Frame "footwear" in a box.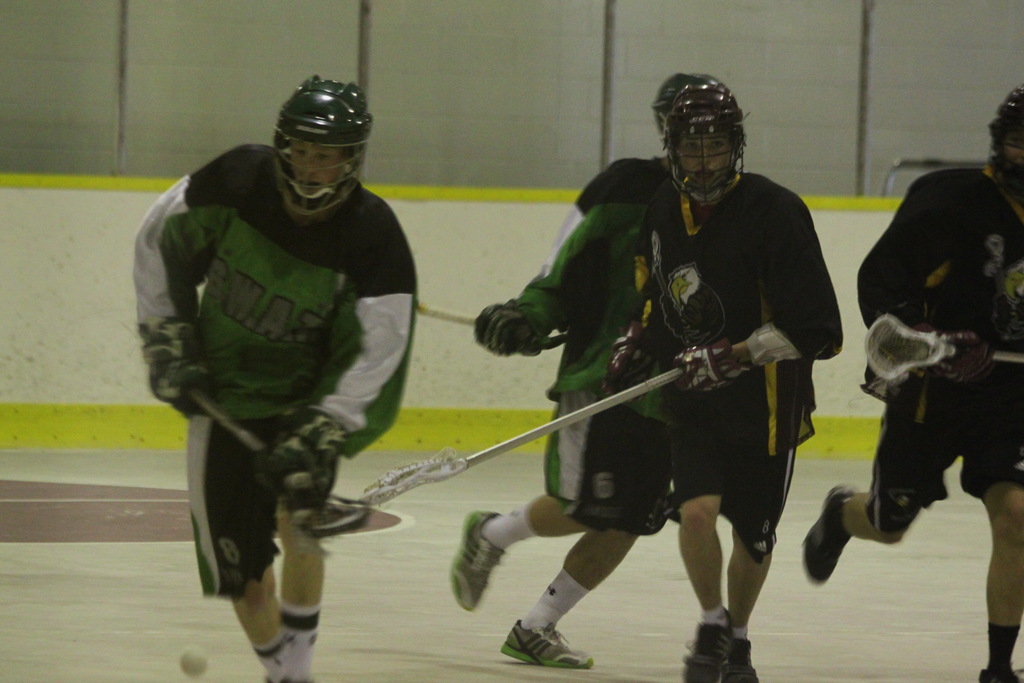
721,635,758,682.
